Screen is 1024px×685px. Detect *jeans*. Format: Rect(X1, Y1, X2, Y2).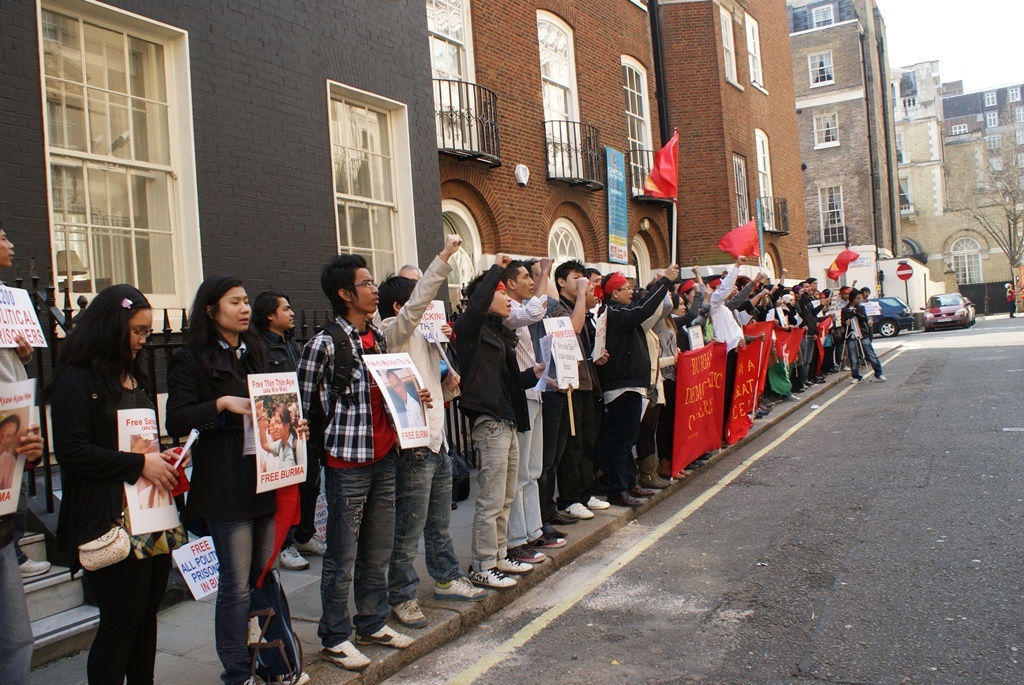
Rect(329, 461, 402, 655).
